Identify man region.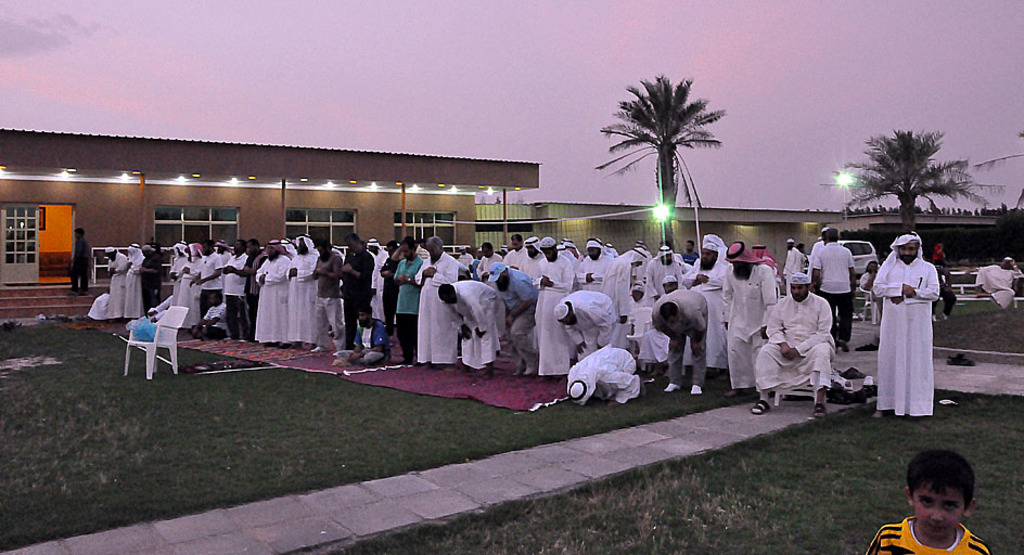
Region: (x1=498, y1=257, x2=537, y2=318).
